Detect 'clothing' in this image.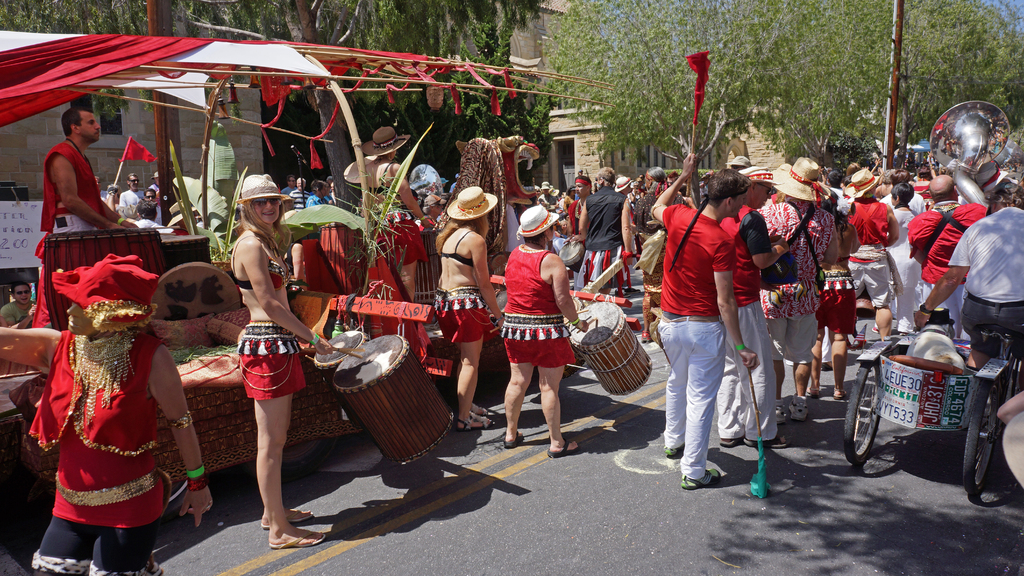
Detection: (x1=344, y1=159, x2=423, y2=269).
